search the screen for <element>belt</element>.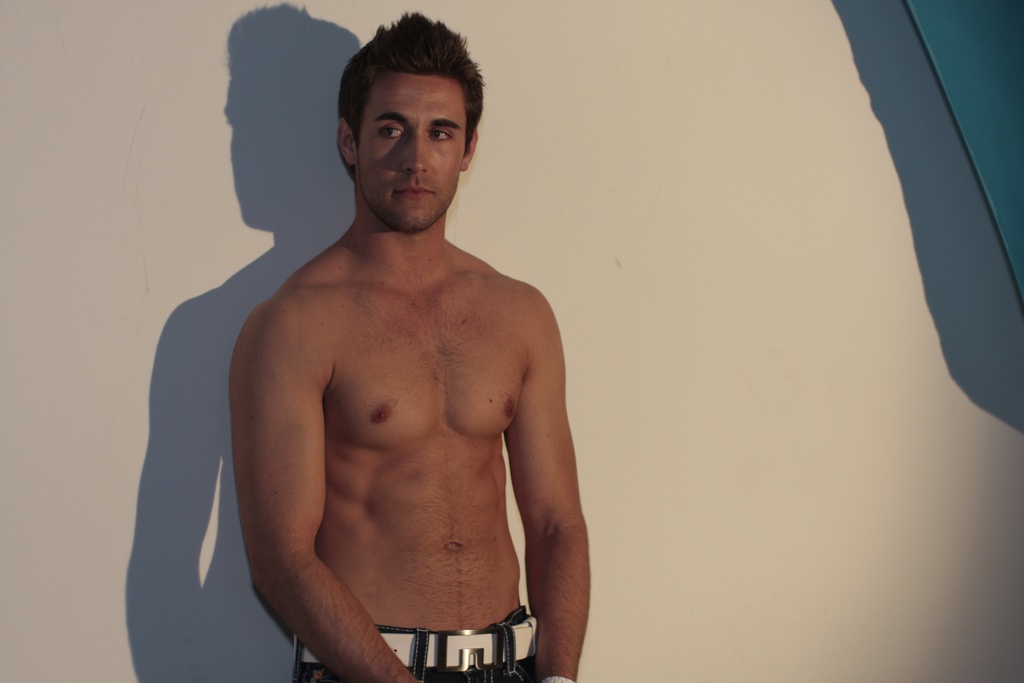
Found at 293,614,537,670.
